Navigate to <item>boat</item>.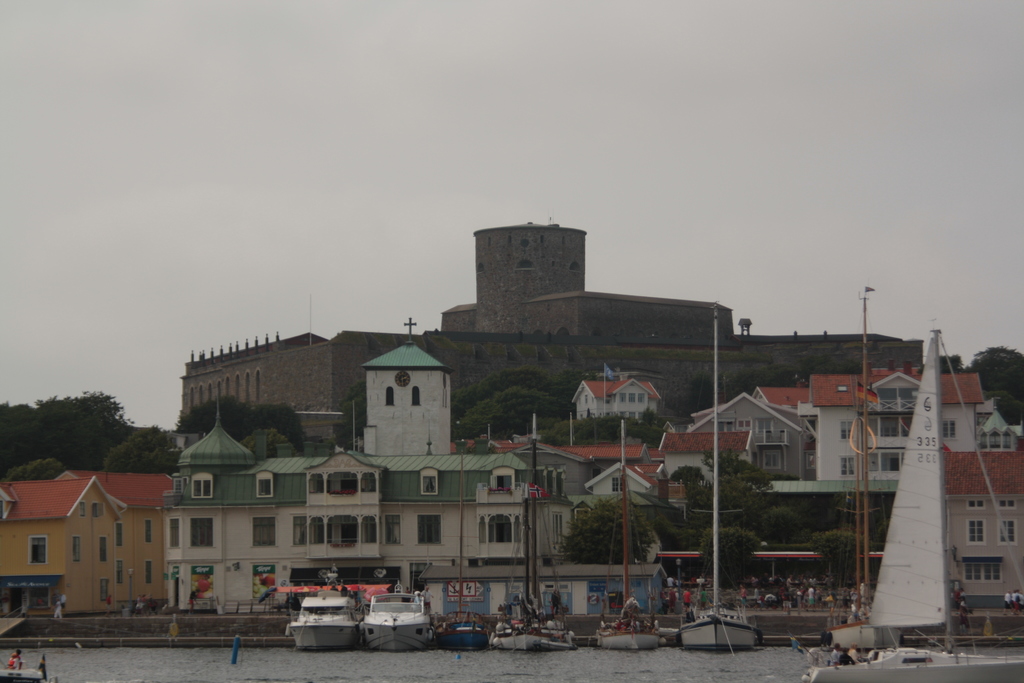
Navigation target: 436/449/491/655.
